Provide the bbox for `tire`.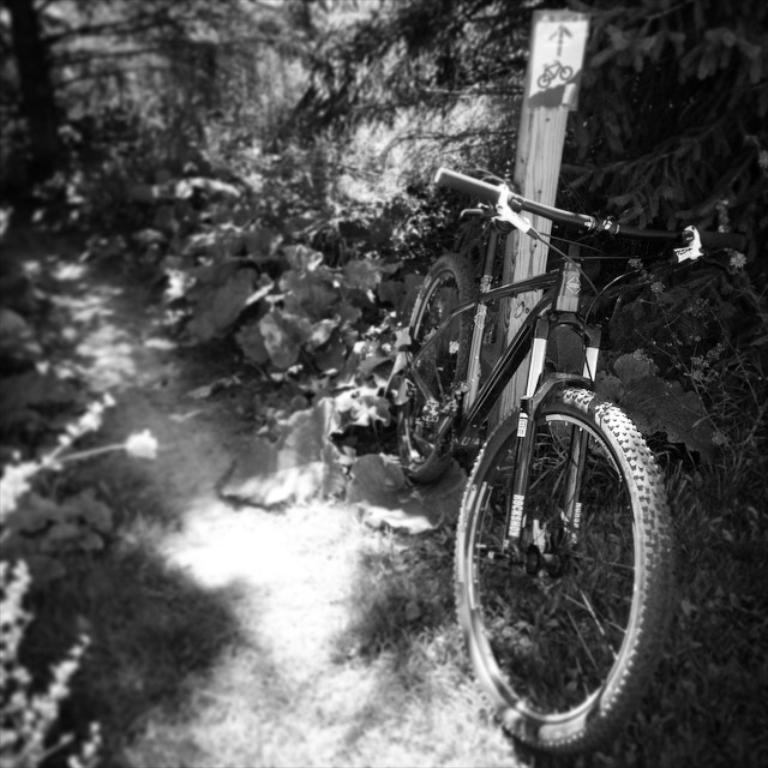
(left=463, top=348, right=667, bottom=720).
